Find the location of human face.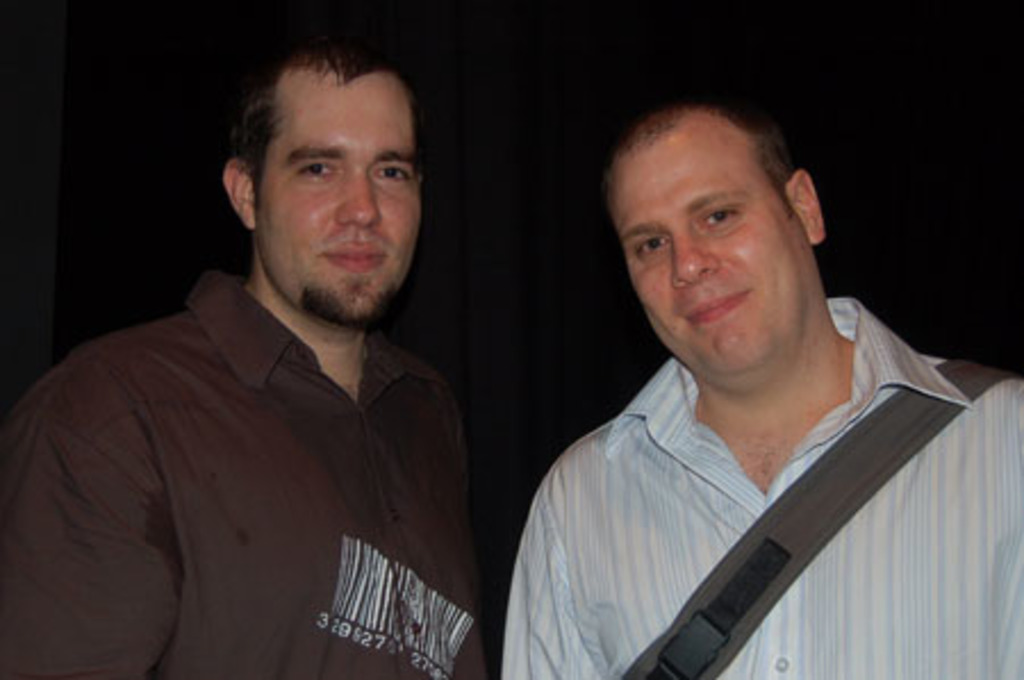
Location: (x1=610, y1=136, x2=810, y2=378).
